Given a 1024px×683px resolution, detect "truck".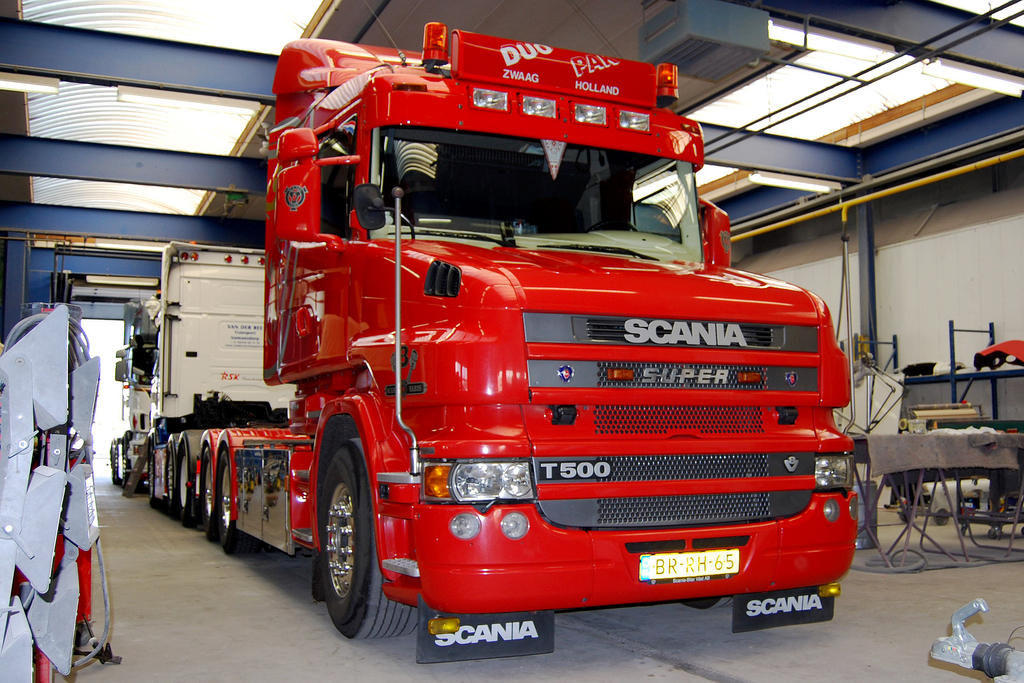
<box>107,297,163,488</box>.
